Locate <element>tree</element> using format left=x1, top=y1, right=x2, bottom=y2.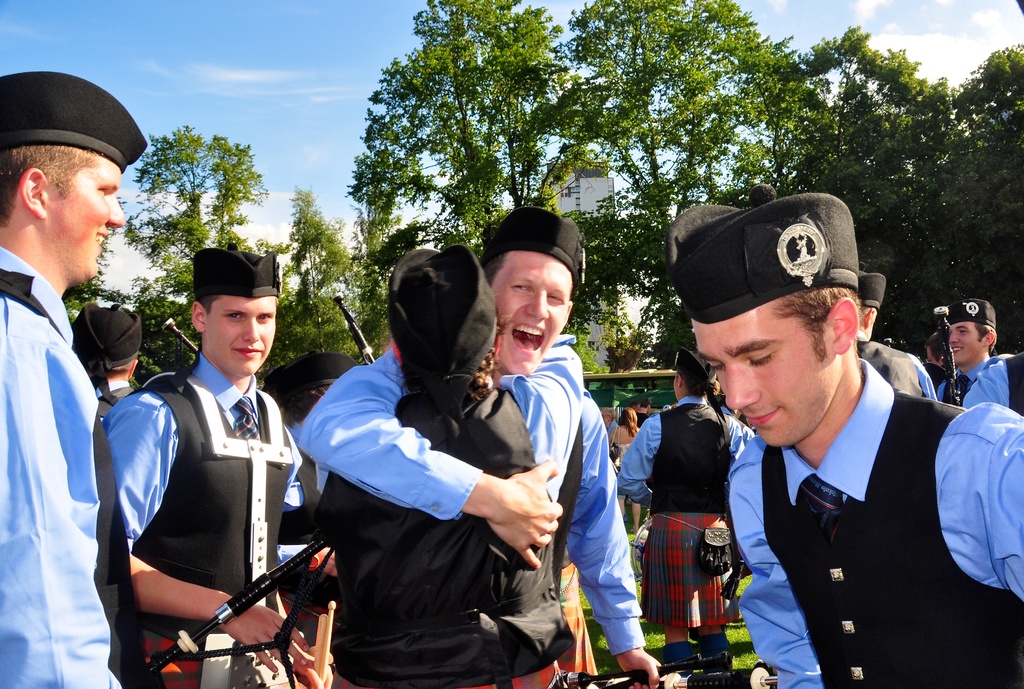
left=557, top=324, right=618, bottom=380.
